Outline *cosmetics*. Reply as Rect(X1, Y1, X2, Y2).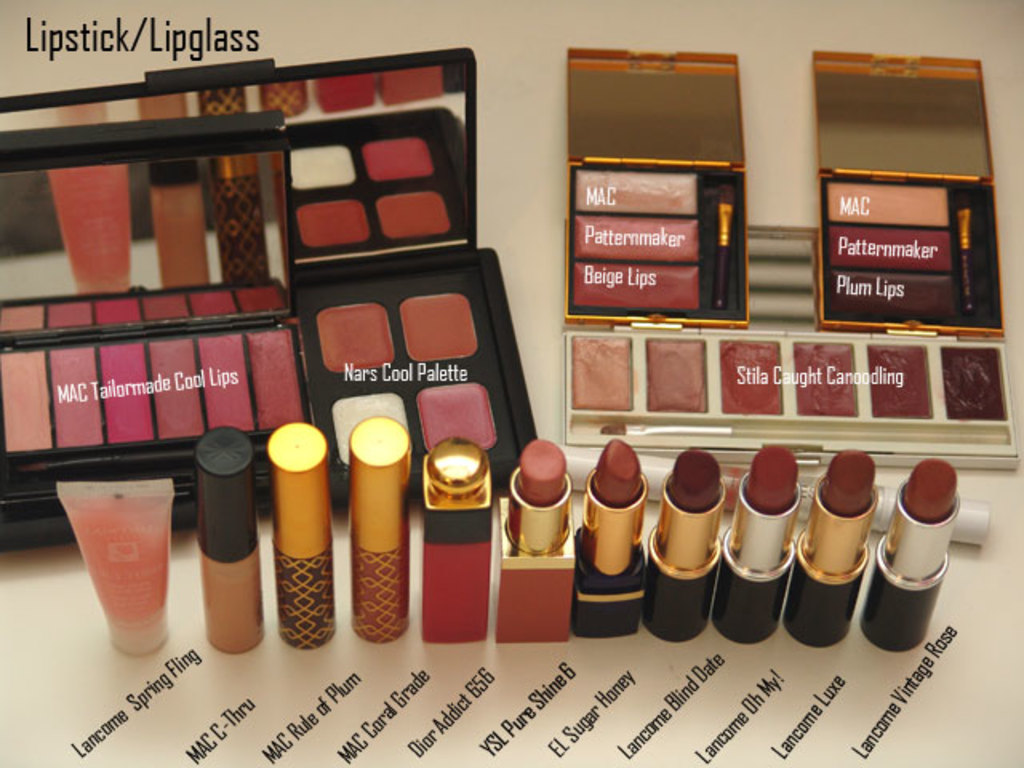
Rect(573, 438, 646, 640).
